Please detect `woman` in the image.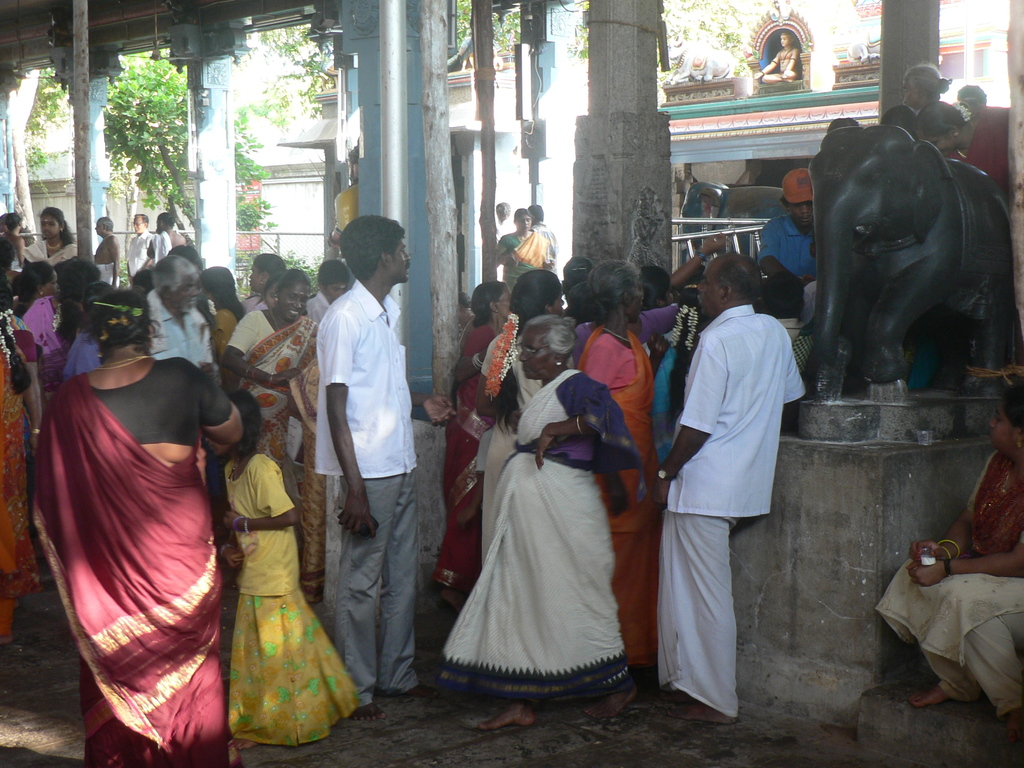
pyautogui.locateOnScreen(433, 308, 637, 725).
